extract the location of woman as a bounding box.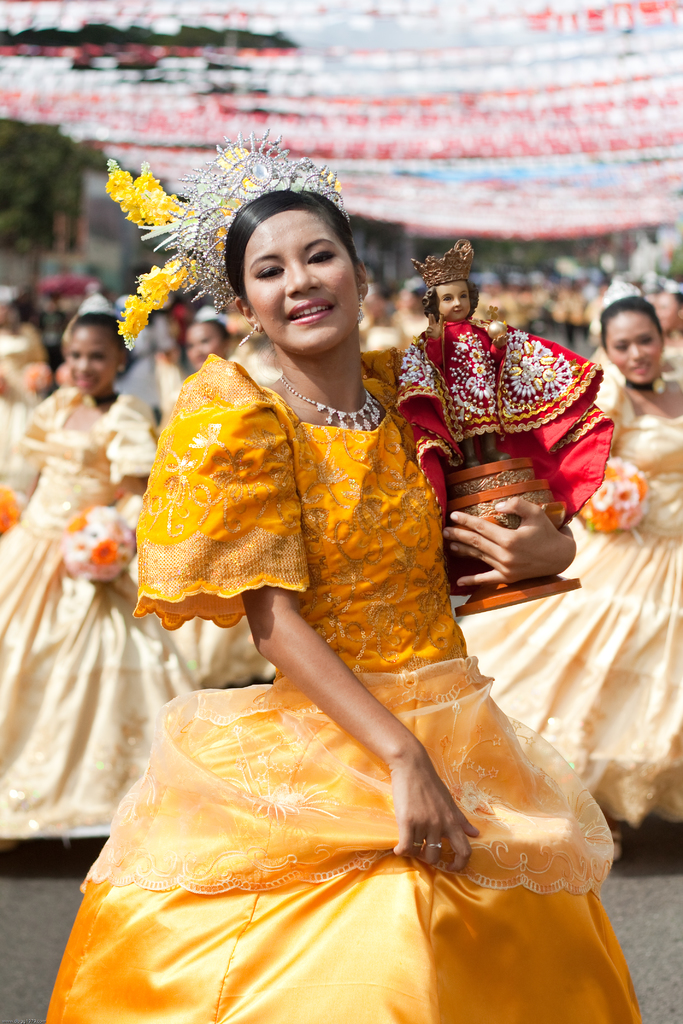
x1=0 y1=287 x2=197 y2=840.
